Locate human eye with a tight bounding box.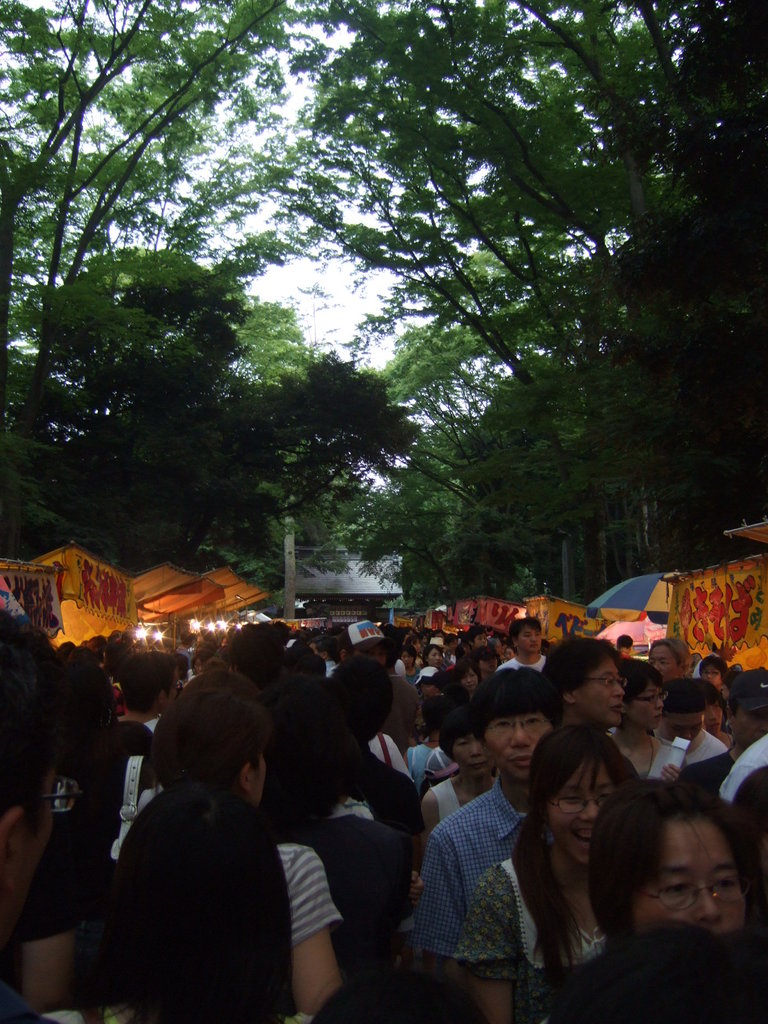
box(471, 672, 474, 677).
